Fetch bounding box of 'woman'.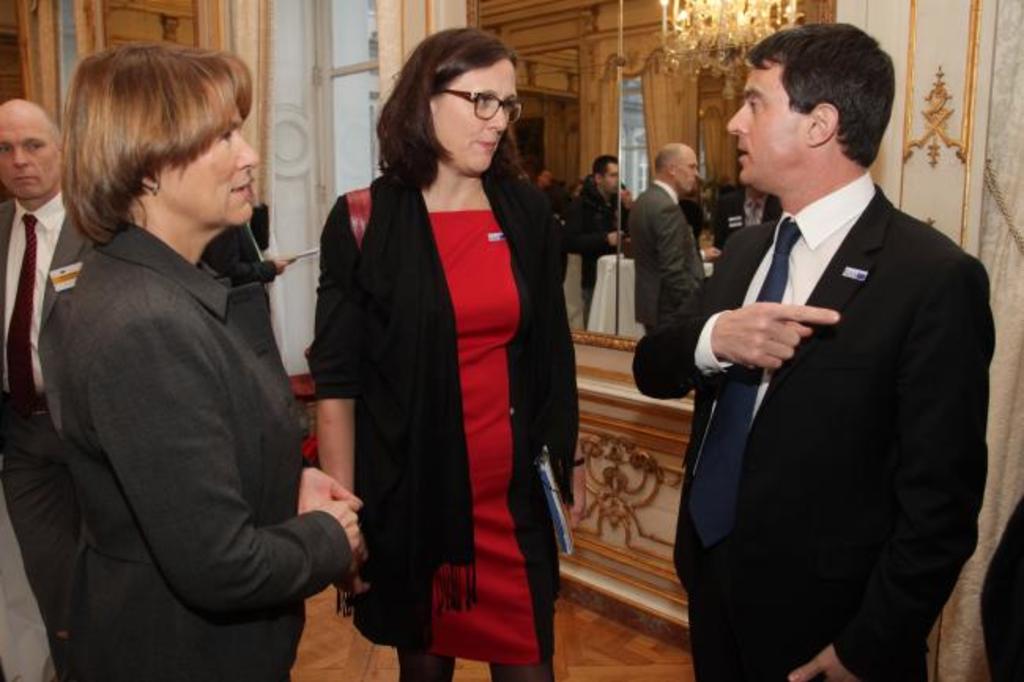
Bbox: BBox(60, 39, 365, 680).
